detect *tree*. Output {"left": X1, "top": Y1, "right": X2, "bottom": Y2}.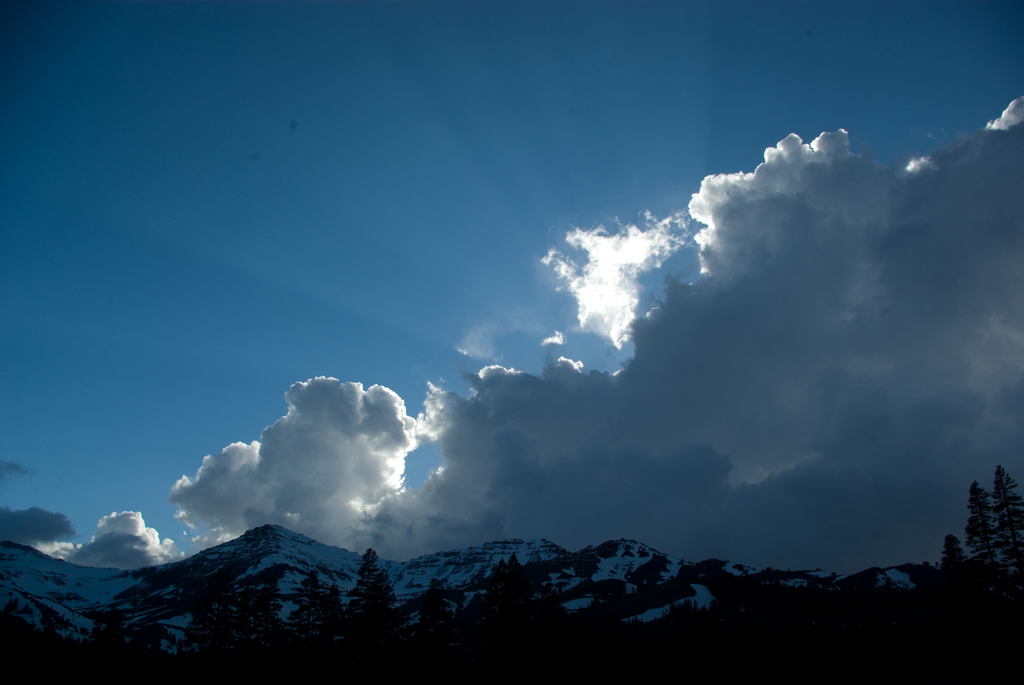
{"left": 968, "top": 473, "right": 1002, "bottom": 557}.
